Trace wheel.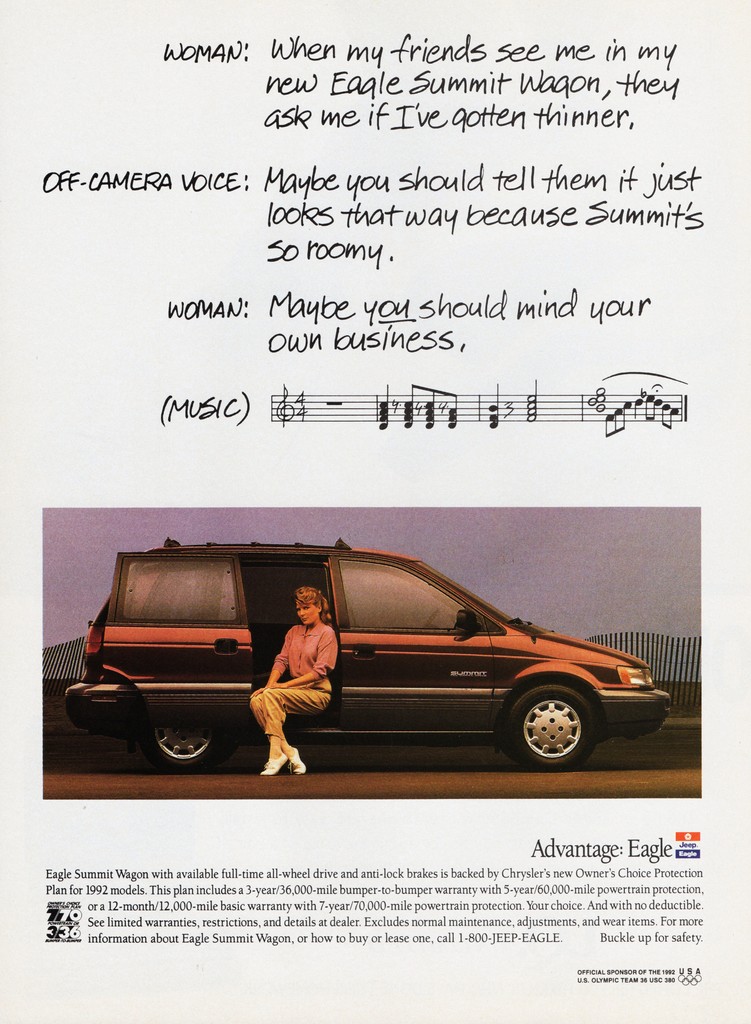
Traced to (left=137, top=726, right=228, bottom=771).
